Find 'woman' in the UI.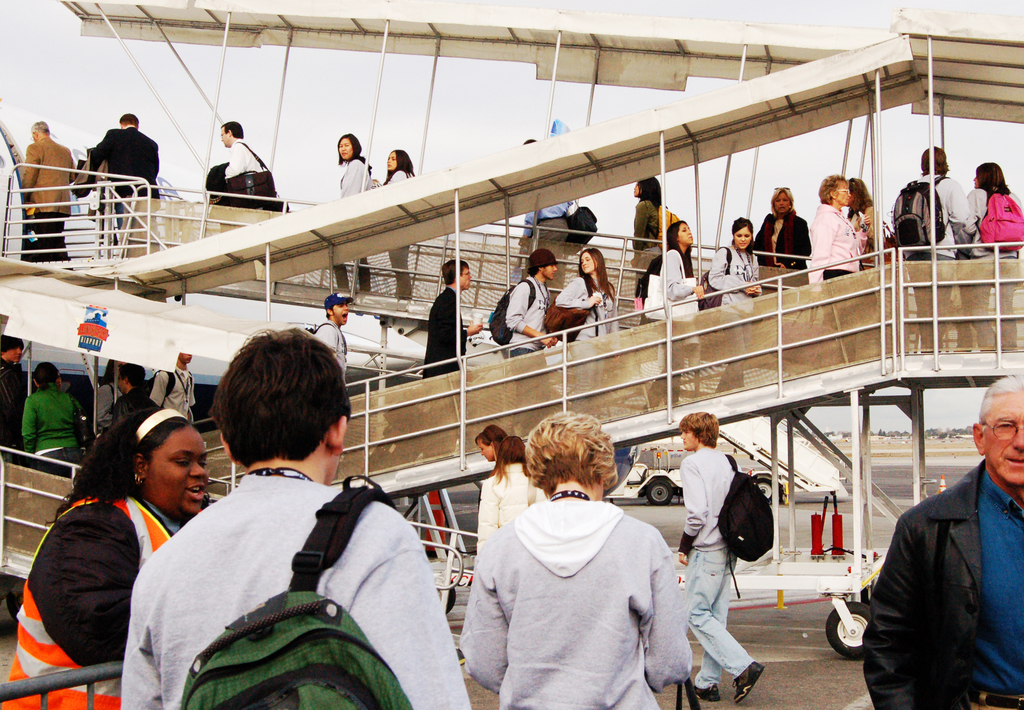
UI element at (left=18, top=385, right=200, bottom=700).
